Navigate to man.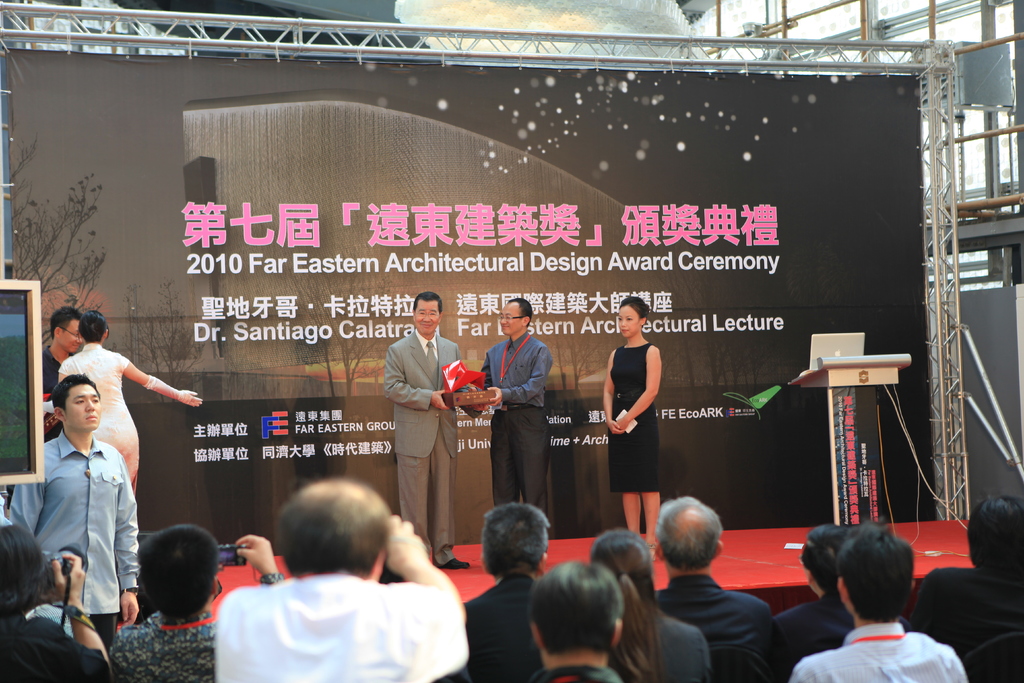
Navigation target: 38,305,82,400.
